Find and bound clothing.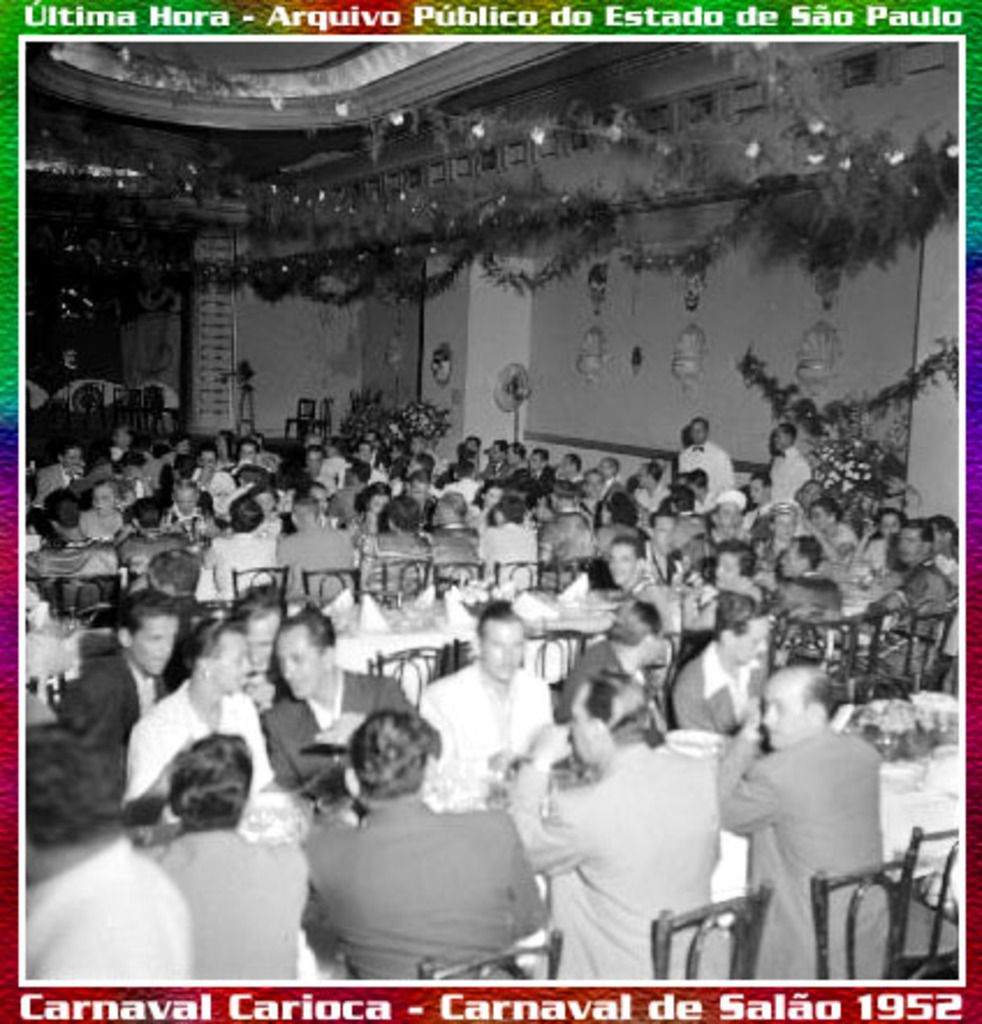
Bound: bbox=[327, 482, 361, 514].
